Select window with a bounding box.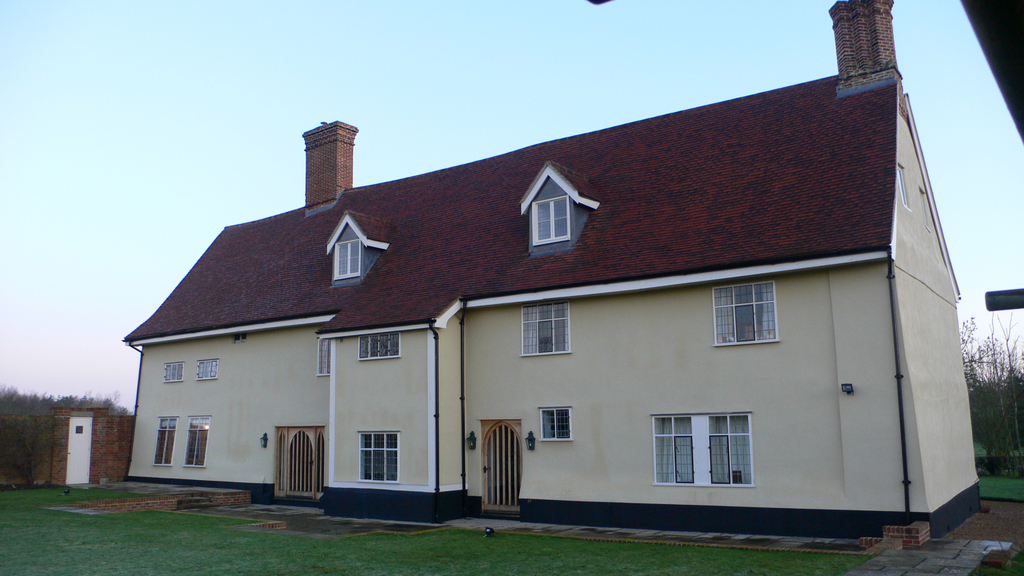
bbox=(163, 362, 186, 382).
